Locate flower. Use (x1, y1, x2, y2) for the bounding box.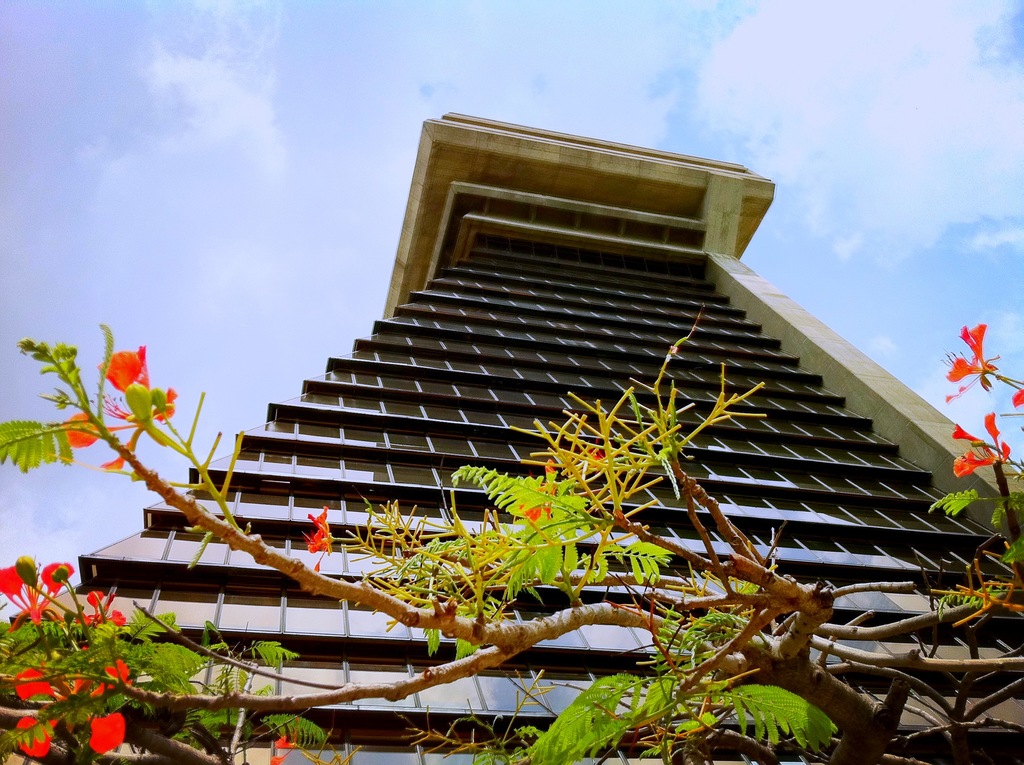
(55, 340, 179, 471).
